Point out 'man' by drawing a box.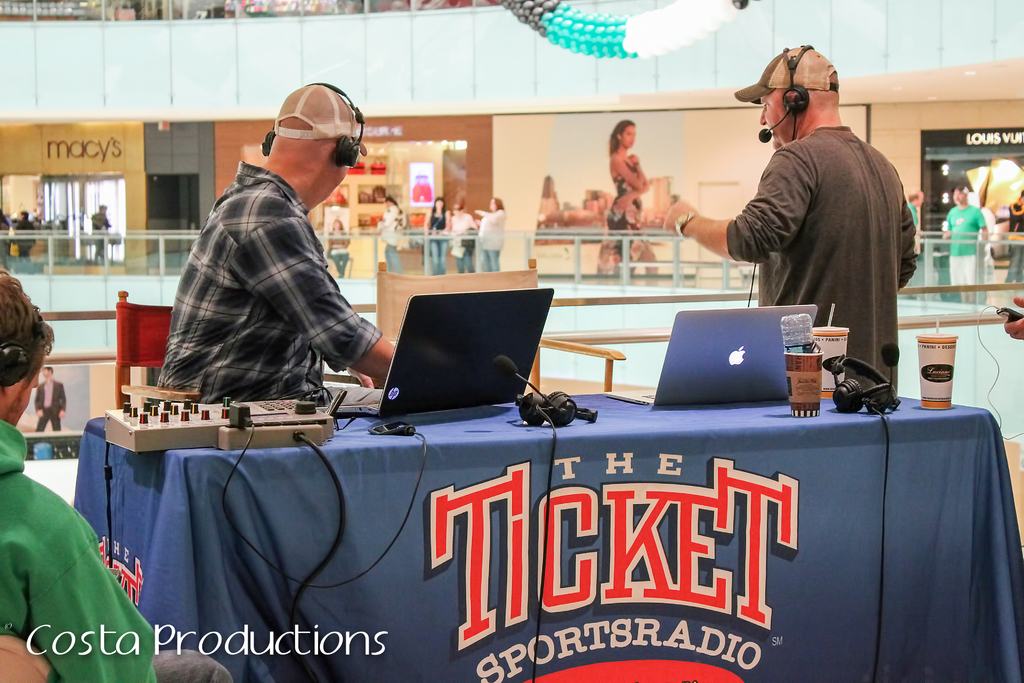
[left=699, top=68, right=929, bottom=361].
